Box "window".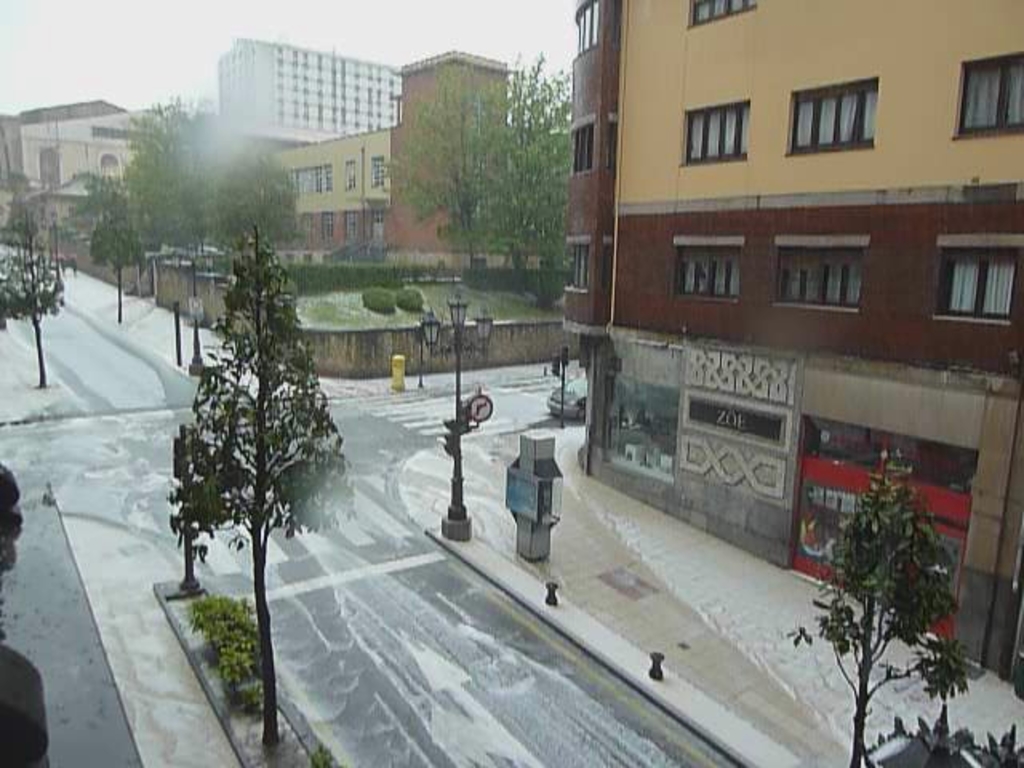
(x1=370, y1=155, x2=387, y2=187).
